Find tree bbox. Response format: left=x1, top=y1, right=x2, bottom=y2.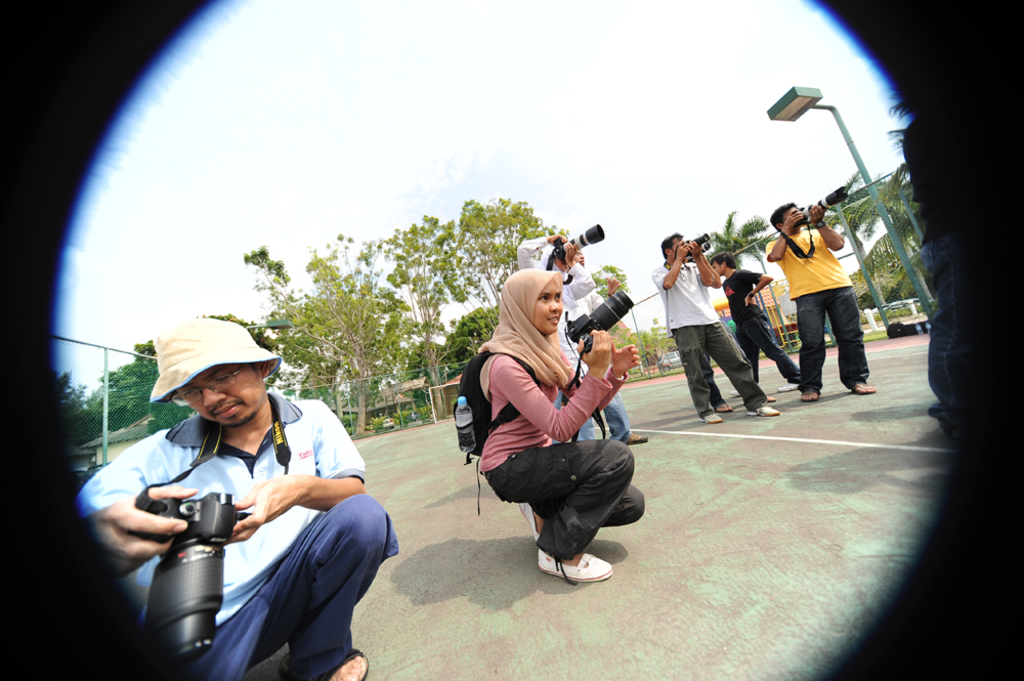
left=834, top=169, right=869, bottom=238.
